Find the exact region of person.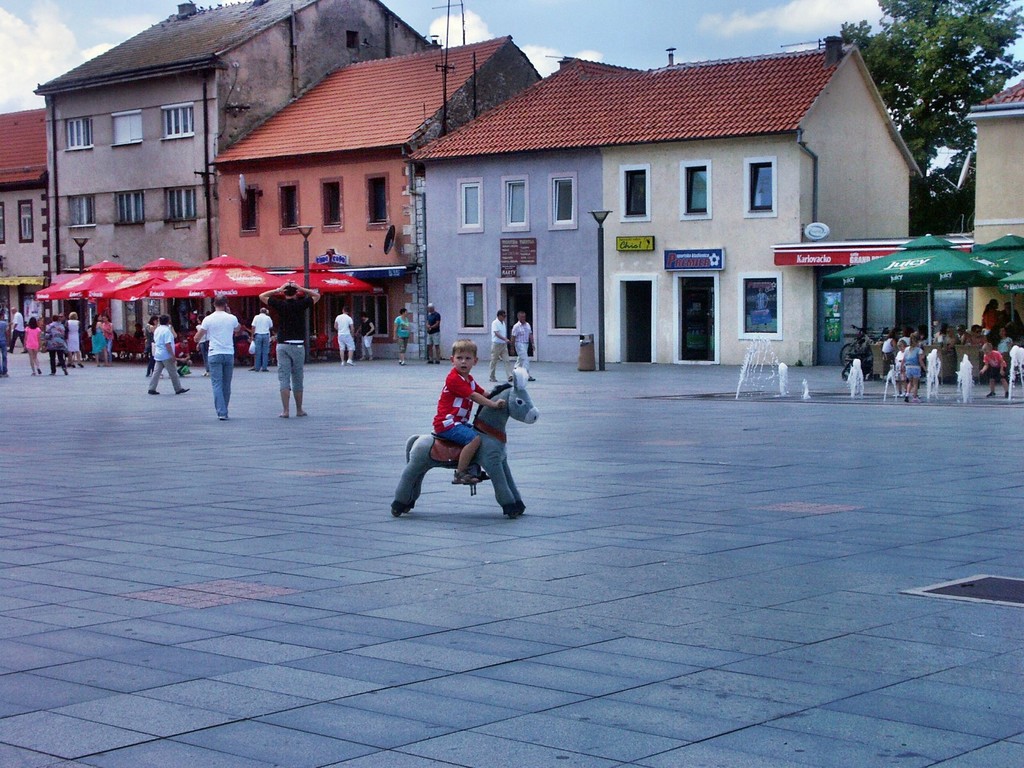
Exact region: rect(884, 337, 894, 373).
